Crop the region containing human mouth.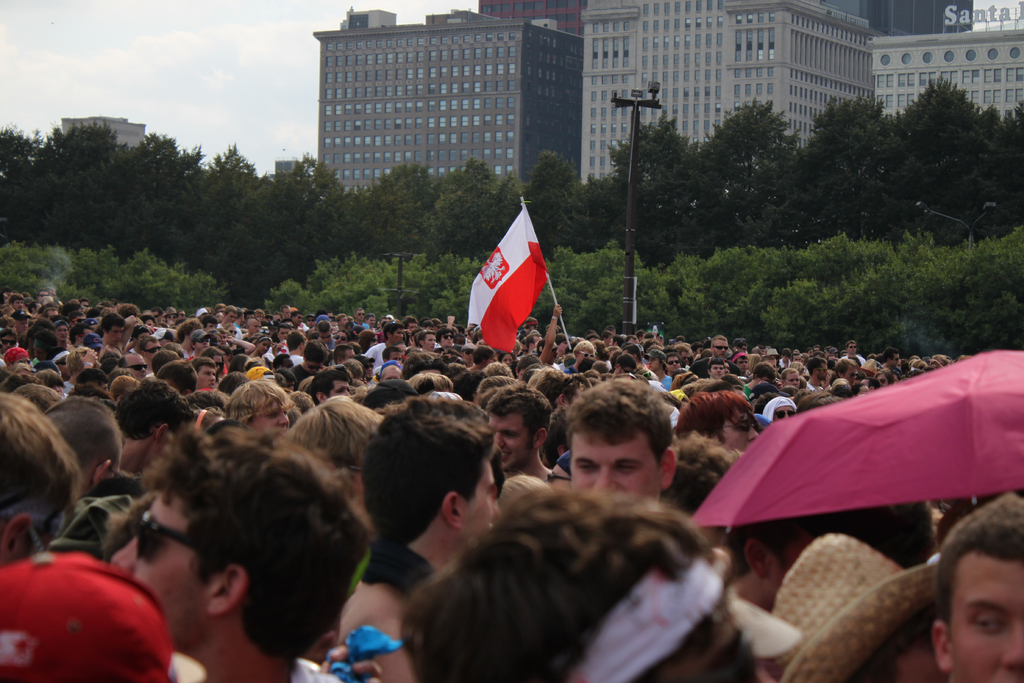
Crop region: {"x1": 673, "y1": 365, "x2": 678, "y2": 370}.
